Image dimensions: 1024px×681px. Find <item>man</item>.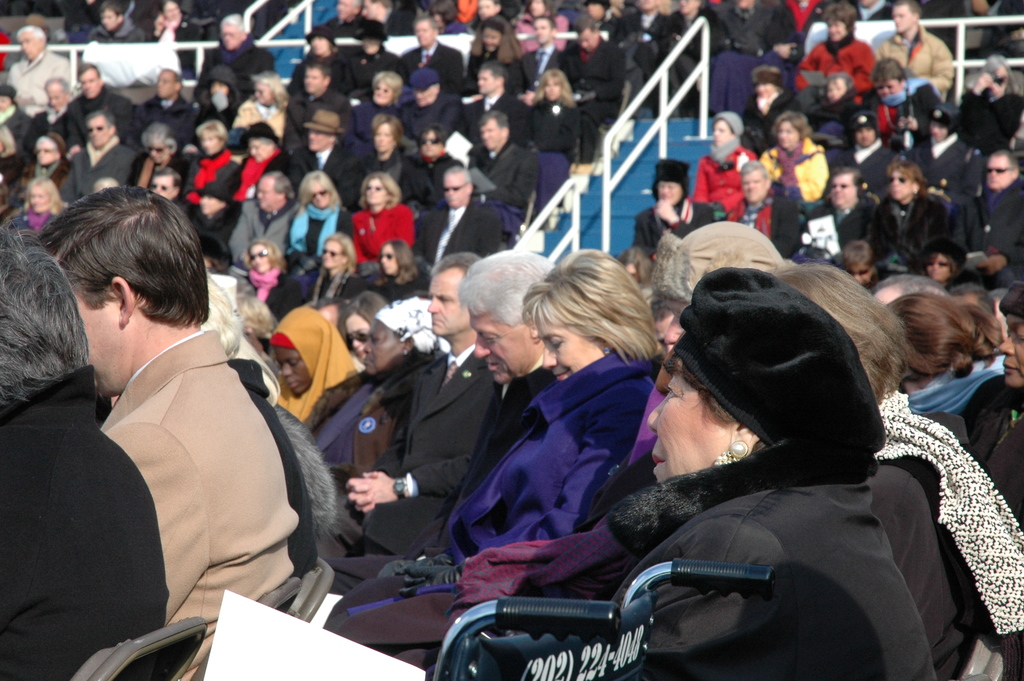
l=42, t=113, r=139, b=199.
